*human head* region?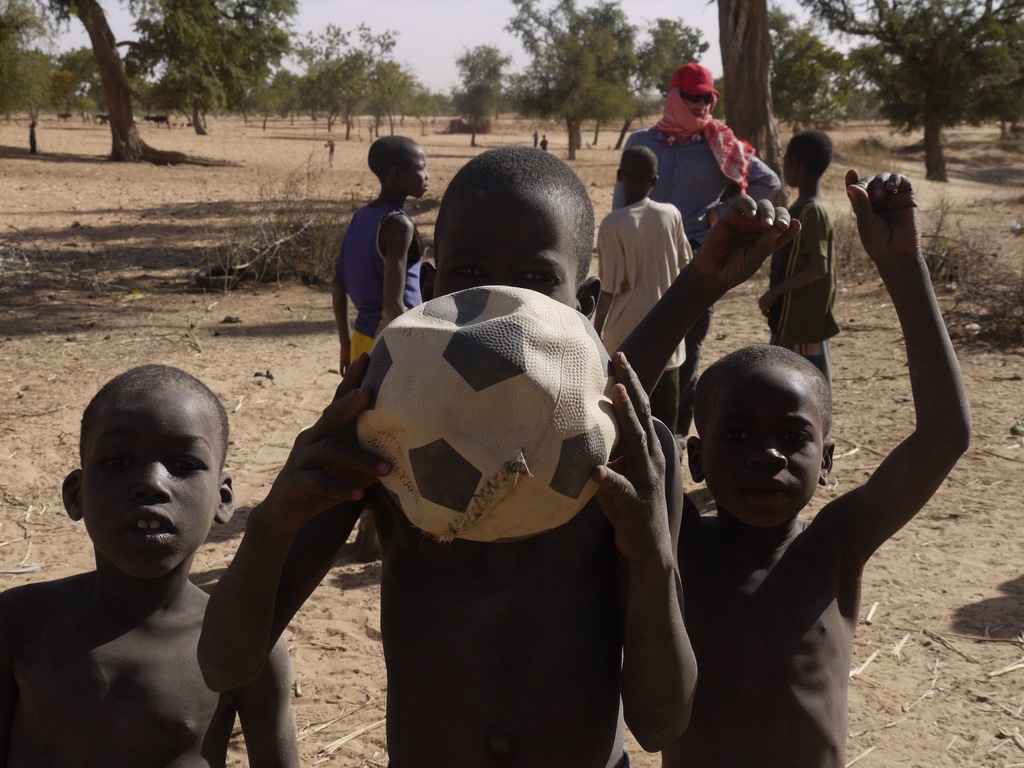
{"x1": 370, "y1": 131, "x2": 427, "y2": 198}
